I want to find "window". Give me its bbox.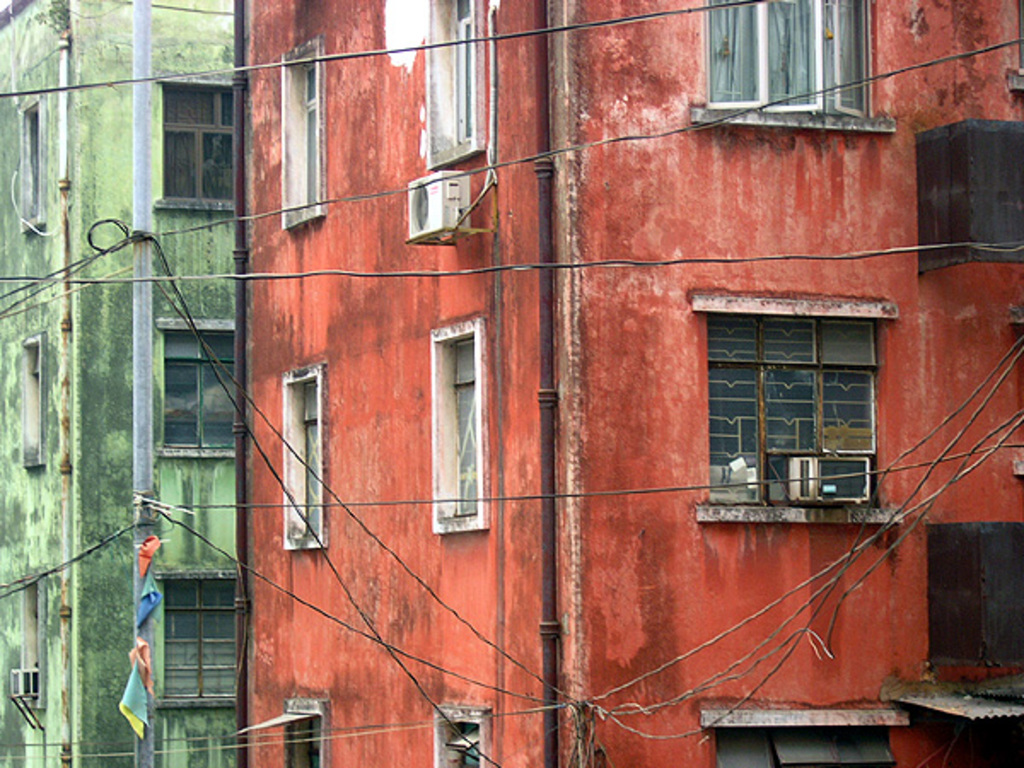
442,0,488,157.
